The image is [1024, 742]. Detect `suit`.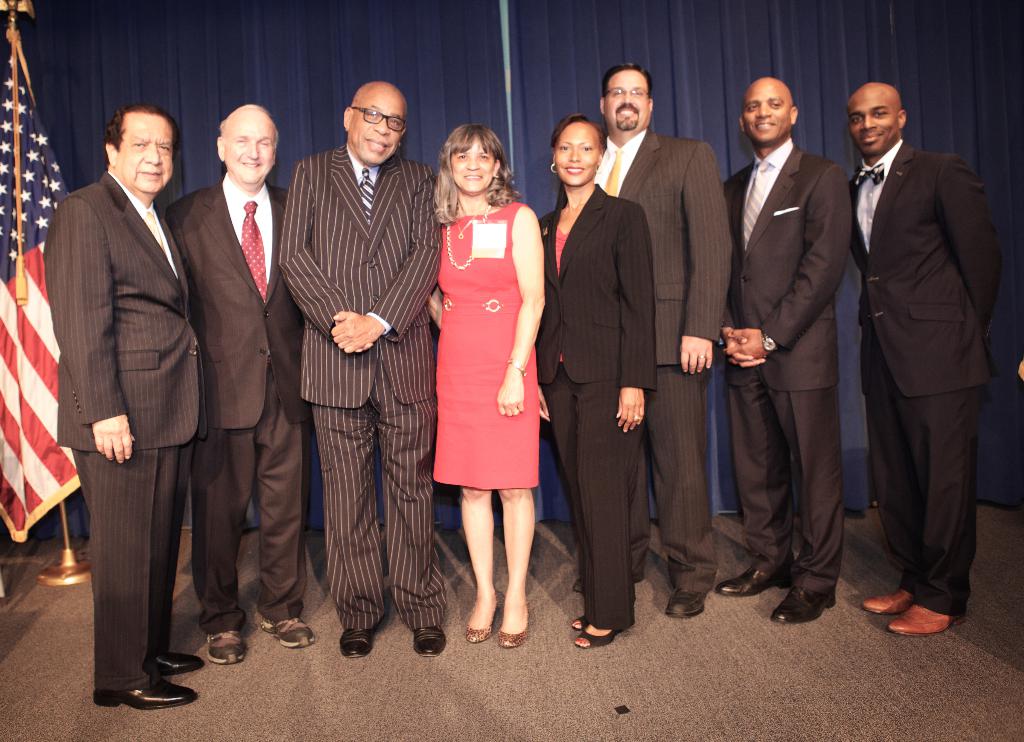
Detection: <region>282, 153, 448, 639</region>.
